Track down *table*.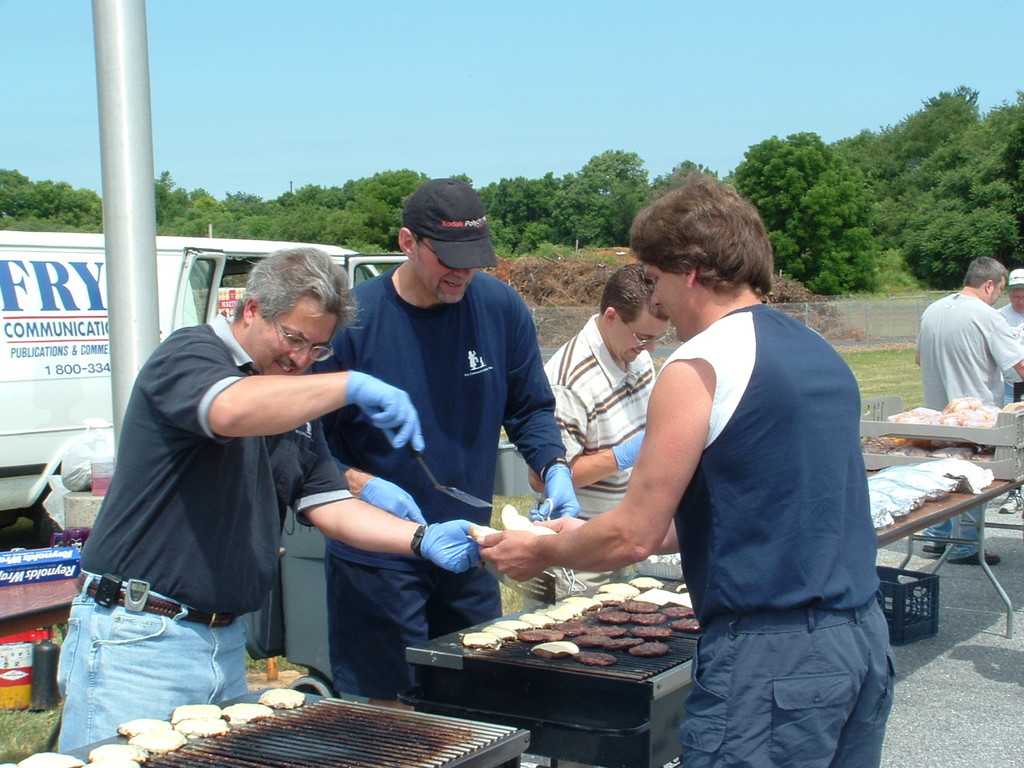
Tracked to x1=0 y1=667 x2=567 y2=767.
